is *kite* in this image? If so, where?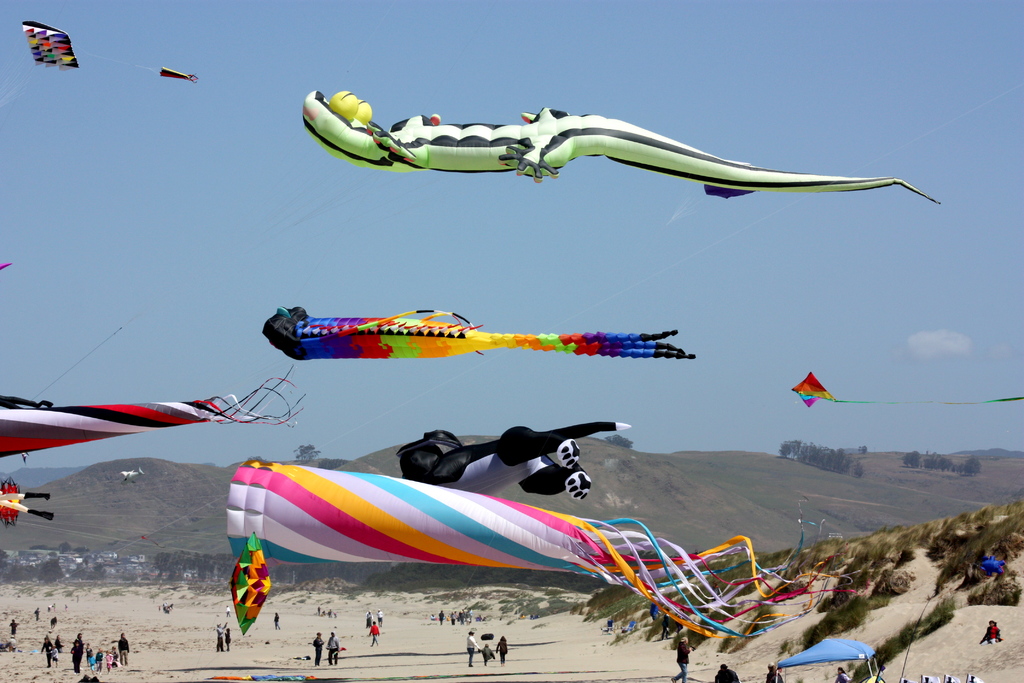
Yes, at x1=20, y1=19, x2=81, y2=69.
